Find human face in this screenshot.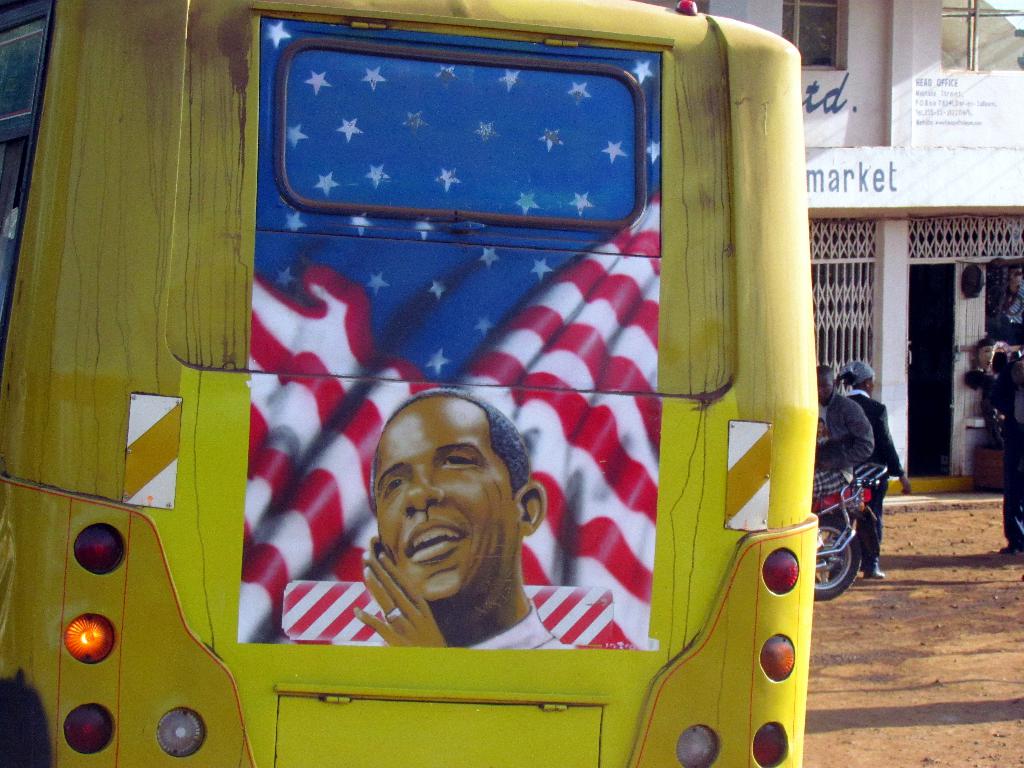
The bounding box for human face is (left=821, top=377, right=837, bottom=396).
